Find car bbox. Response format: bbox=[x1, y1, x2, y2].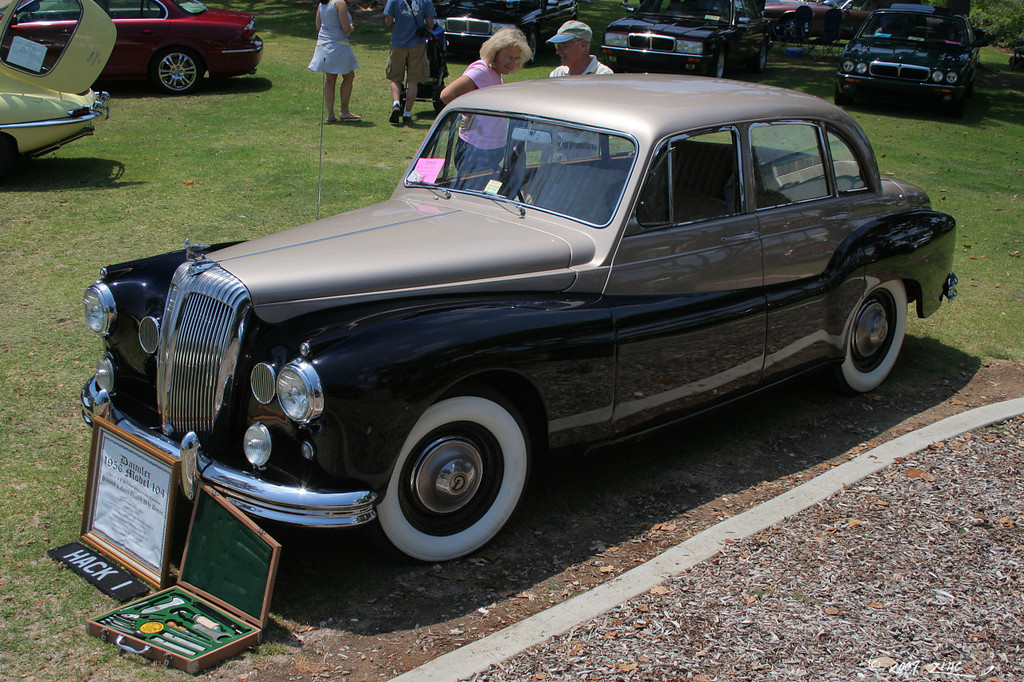
bbox=[73, 68, 965, 577].
